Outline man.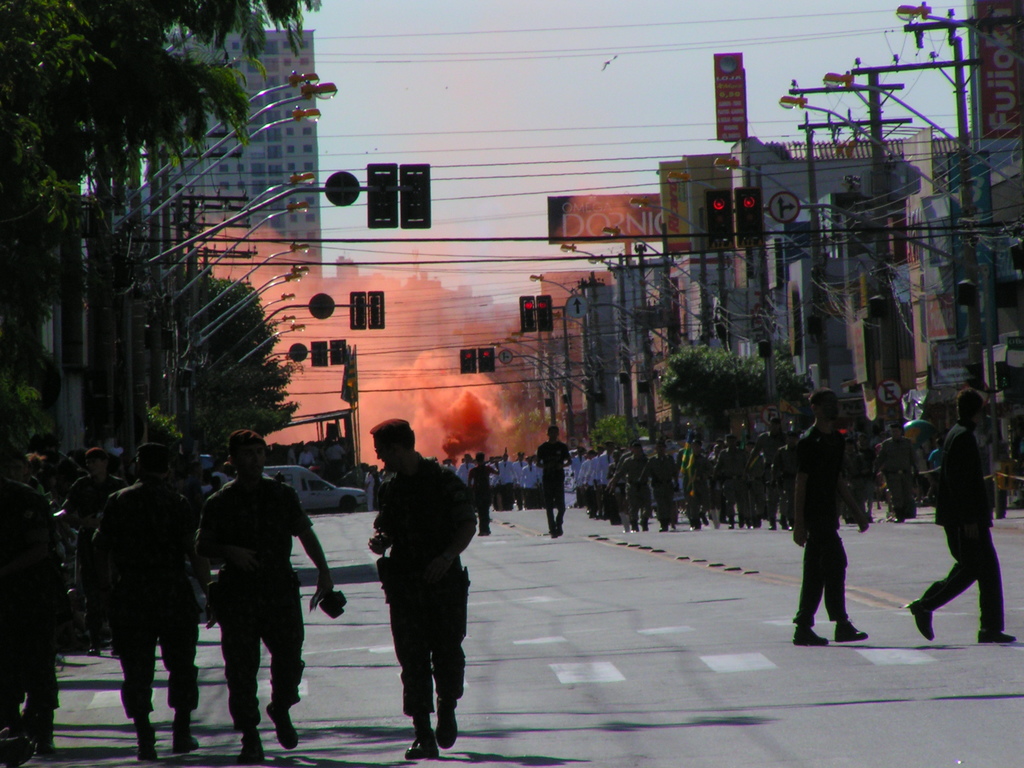
Outline: locate(907, 388, 1017, 644).
